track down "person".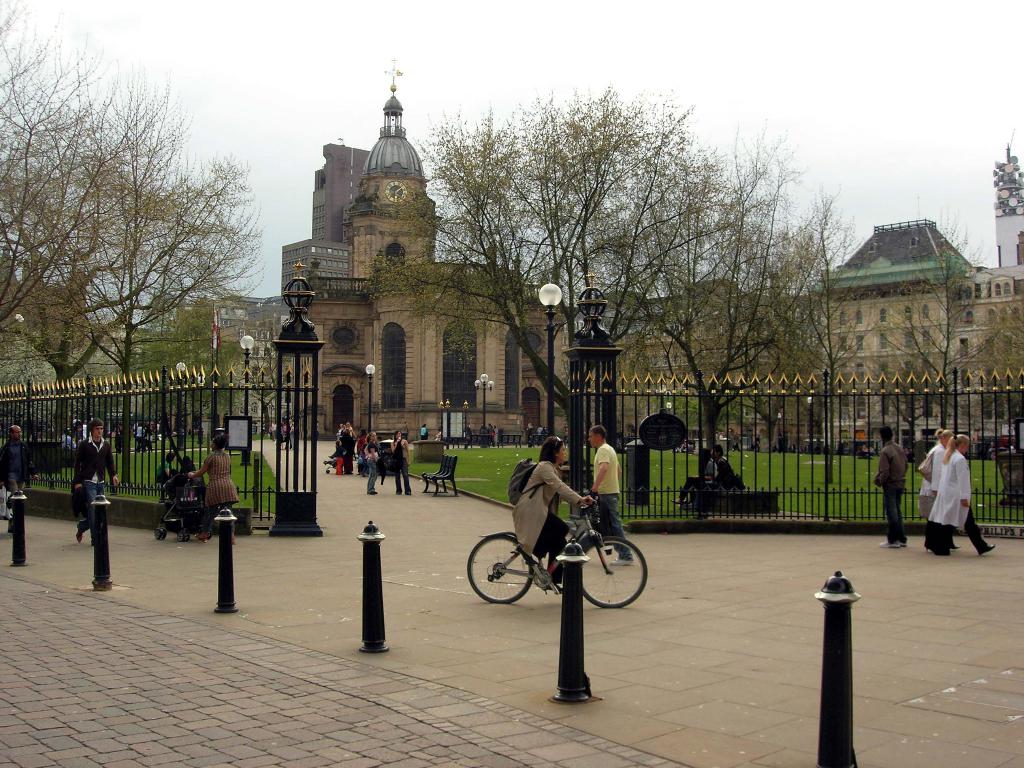
Tracked to 155 450 180 482.
